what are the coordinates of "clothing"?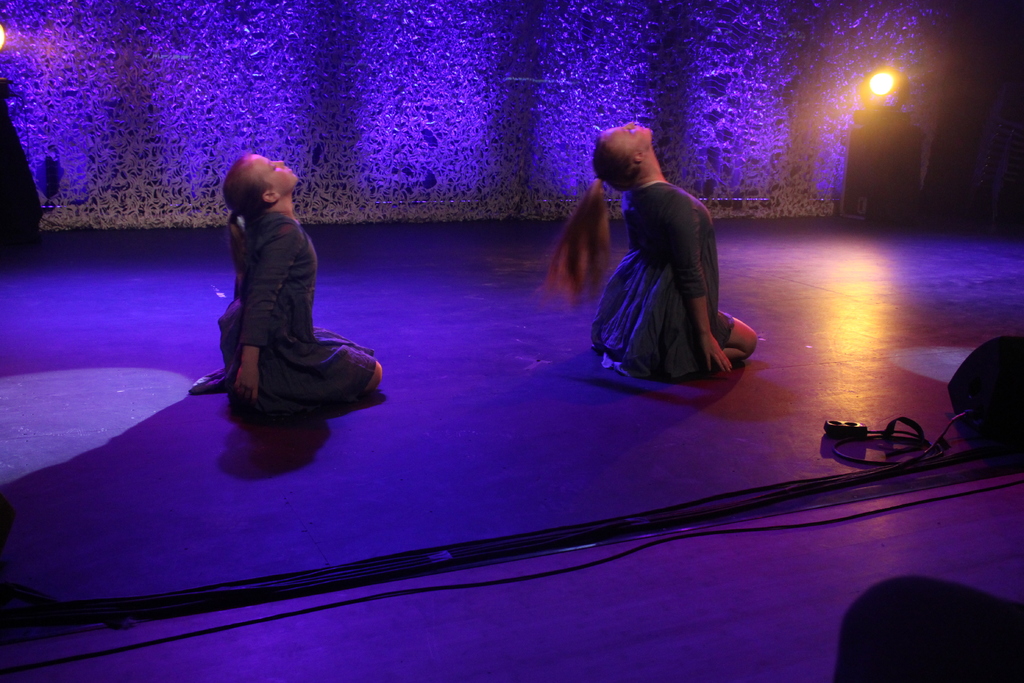
detection(589, 181, 737, 384).
